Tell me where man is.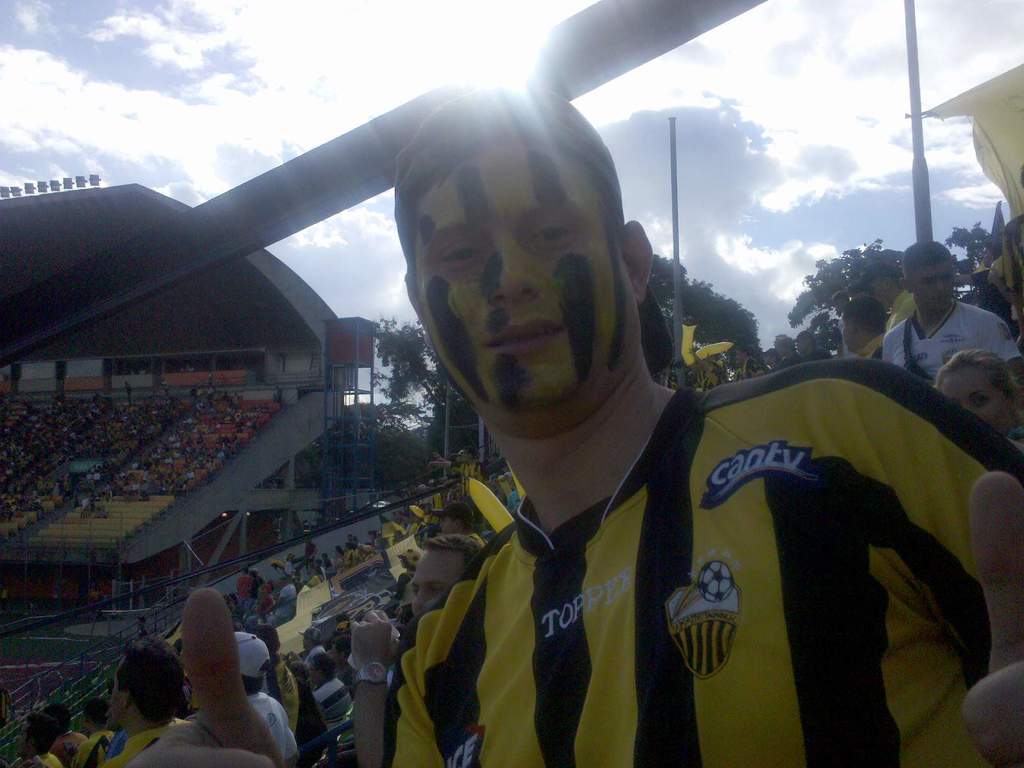
man is at [838,294,890,360].
